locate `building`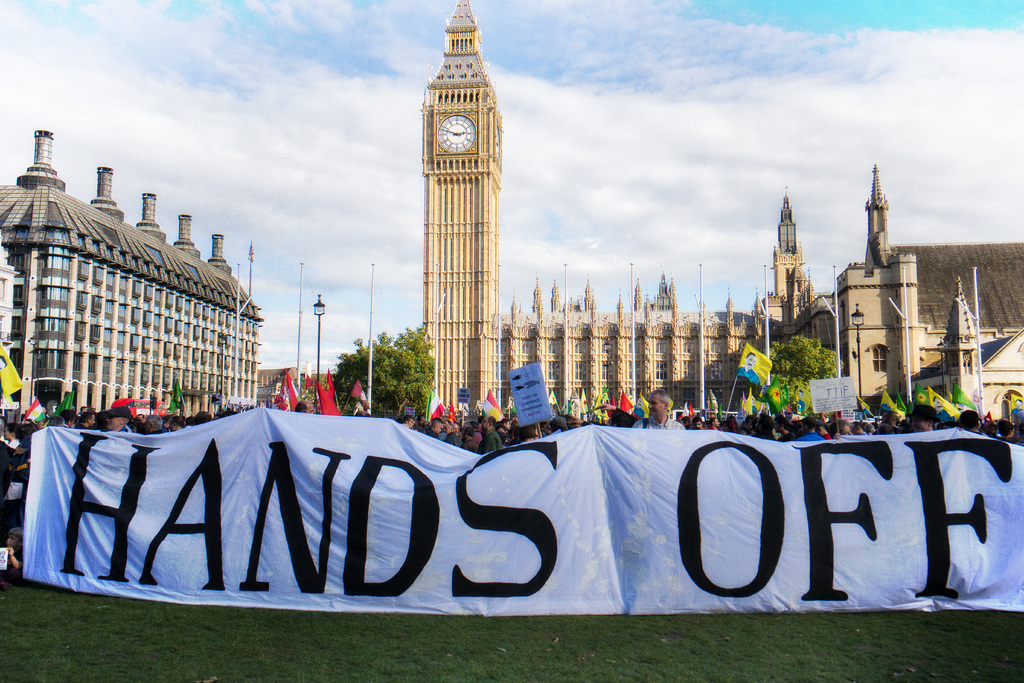
<region>0, 130, 263, 424</region>
